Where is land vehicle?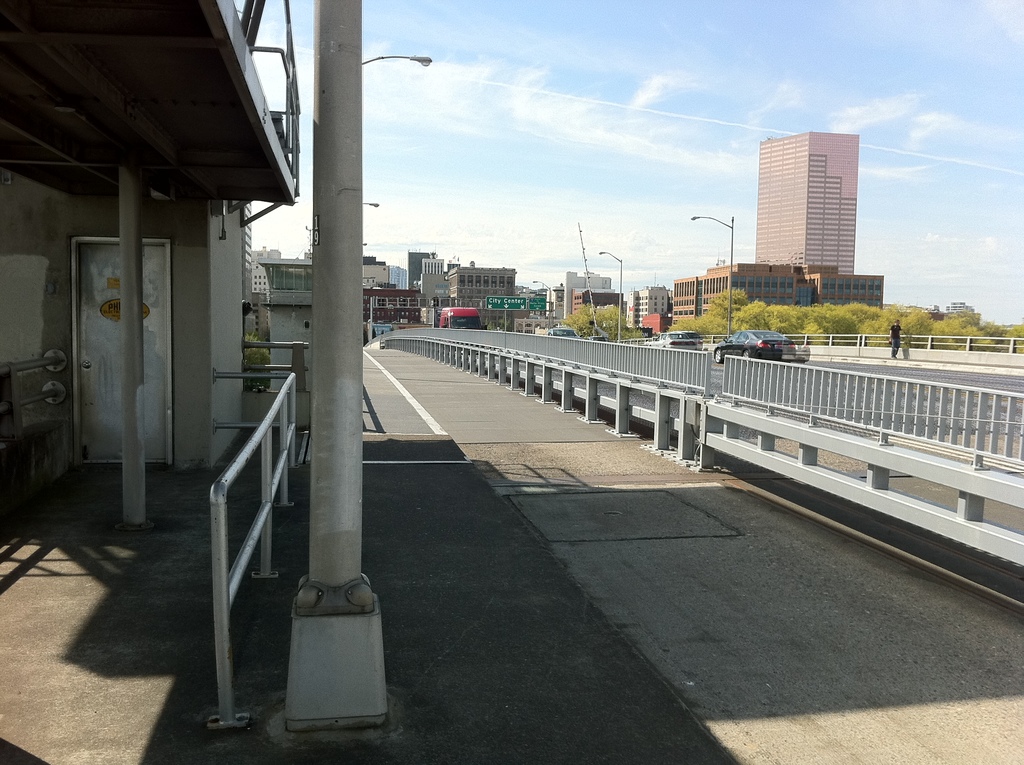
<region>712, 328, 813, 366</region>.
